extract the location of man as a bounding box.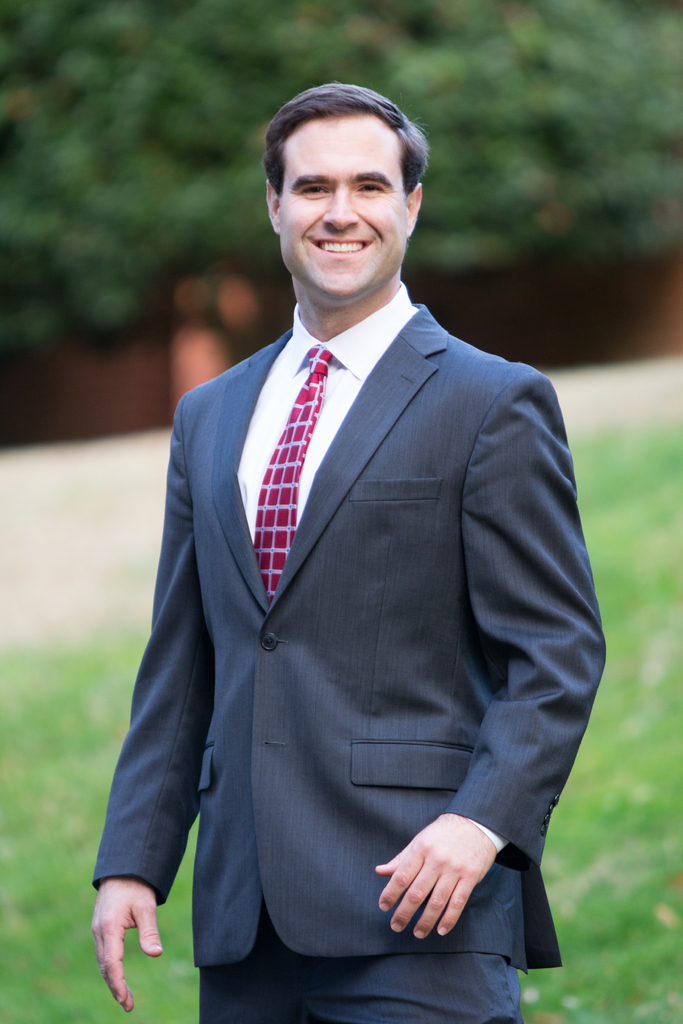
box(108, 92, 611, 1016).
